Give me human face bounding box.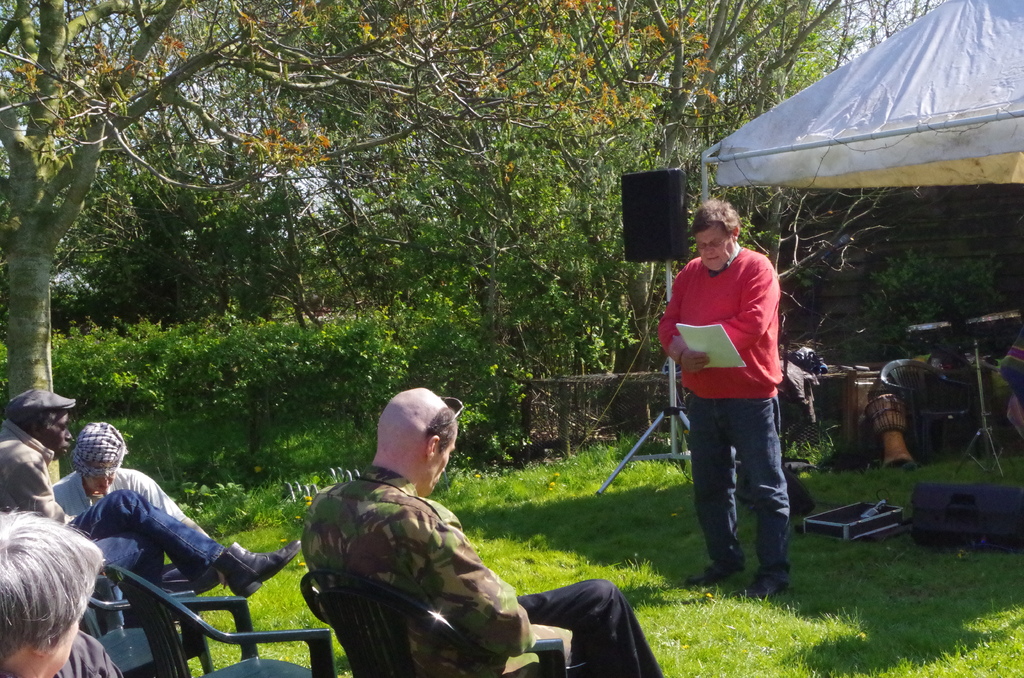
box(696, 225, 735, 271).
